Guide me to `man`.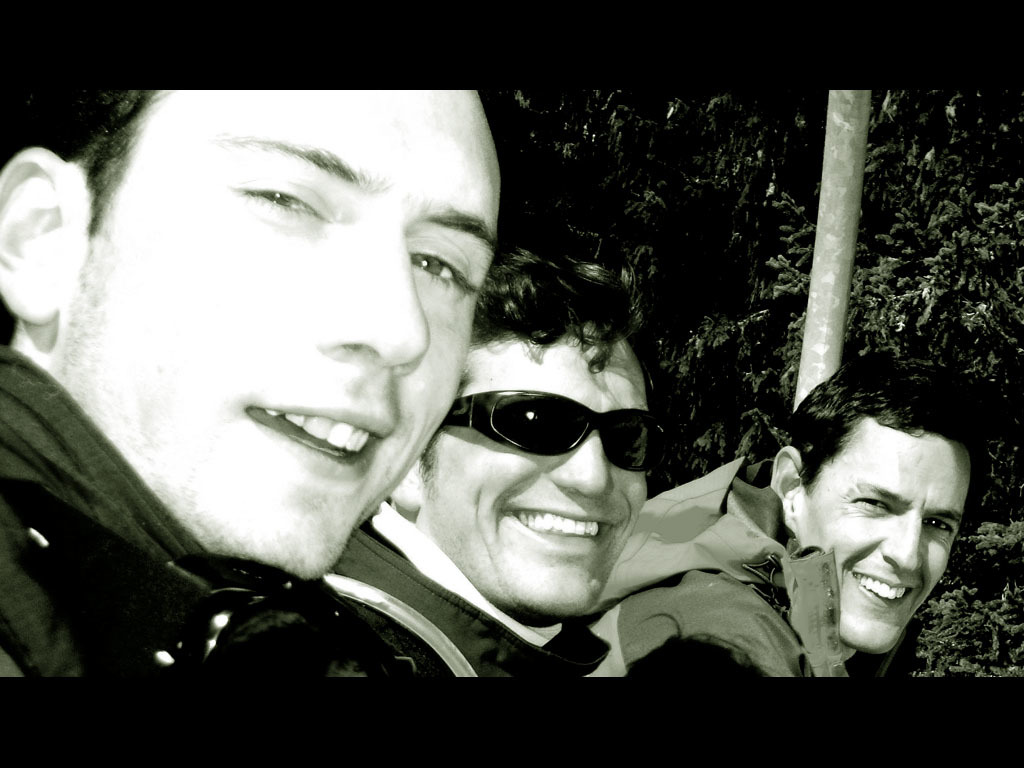
Guidance: (0, 85, 503, 684).
